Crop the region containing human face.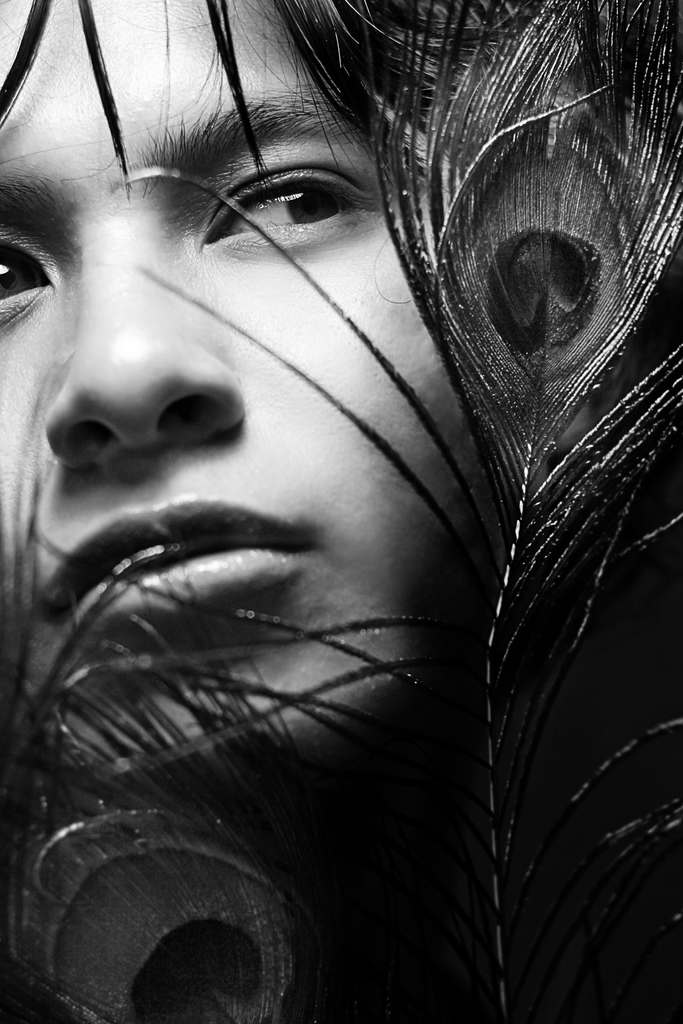
Crop region: locate(0, 0, 487, 760).
